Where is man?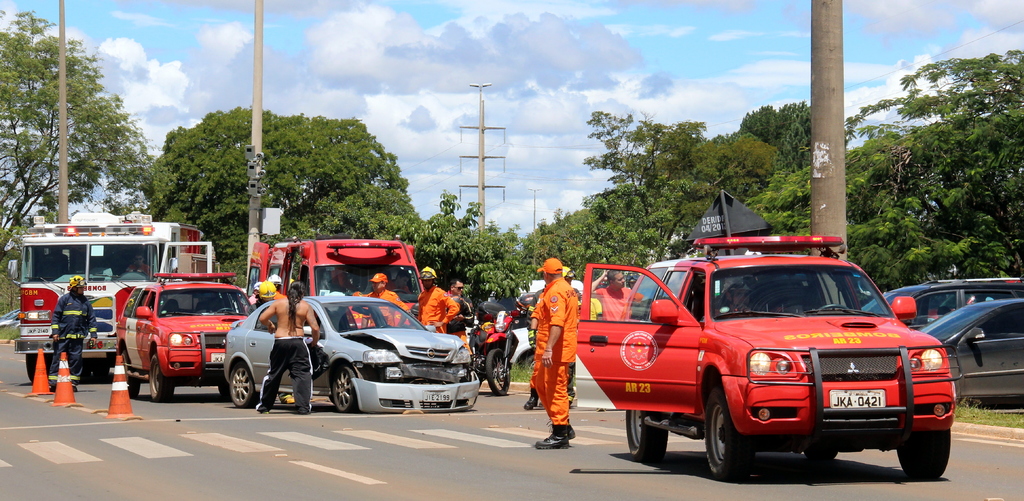
left=525, top=267, right=580, bottom=413.
